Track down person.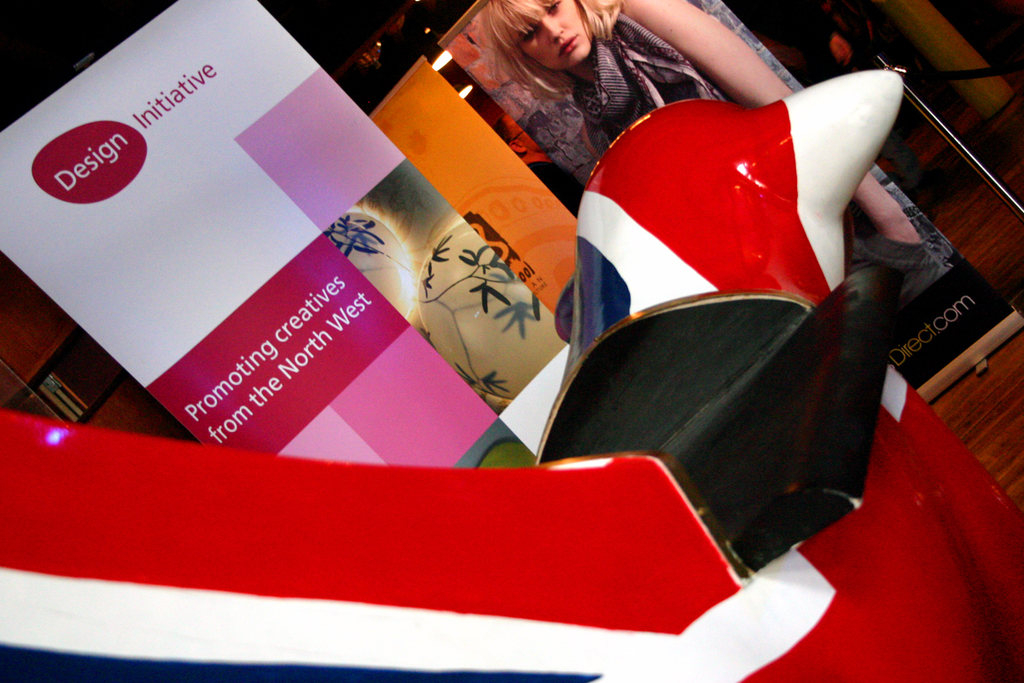
Tracked to (left=498, top=0, right=941, bottom=289).
